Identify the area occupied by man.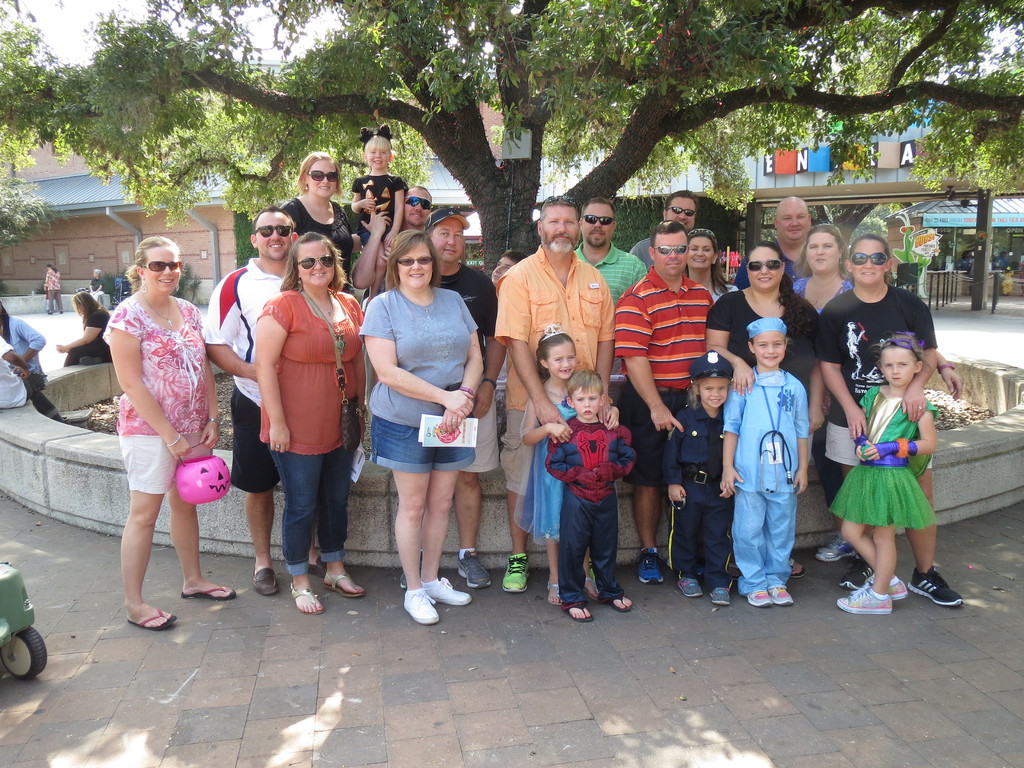
Area: 615,220,716,586.
